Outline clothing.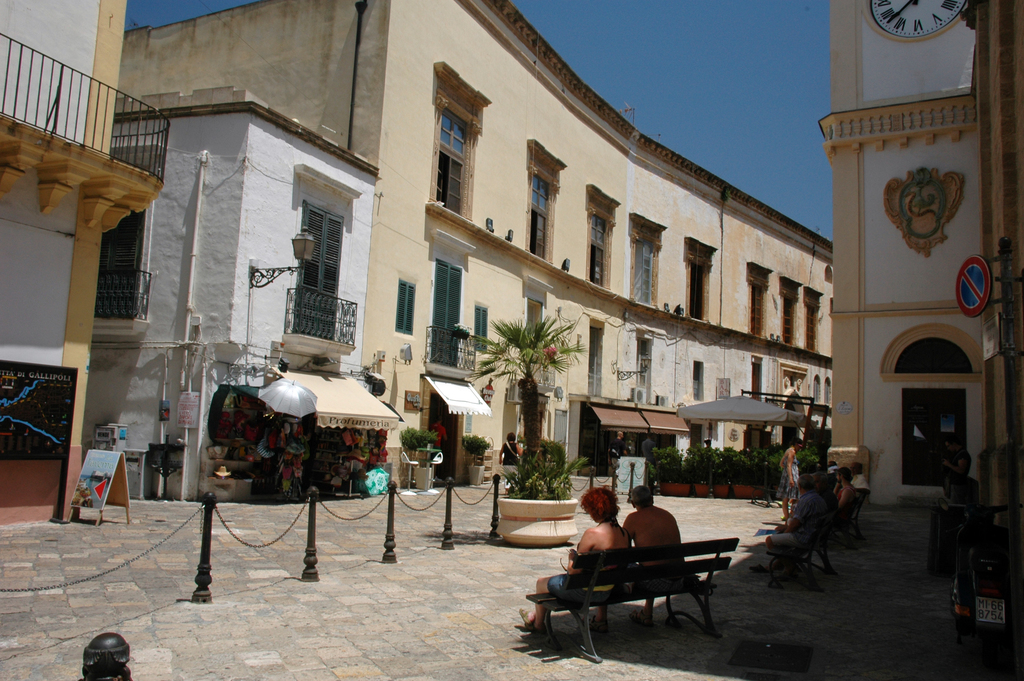
Outline: 638/559/706/600.
